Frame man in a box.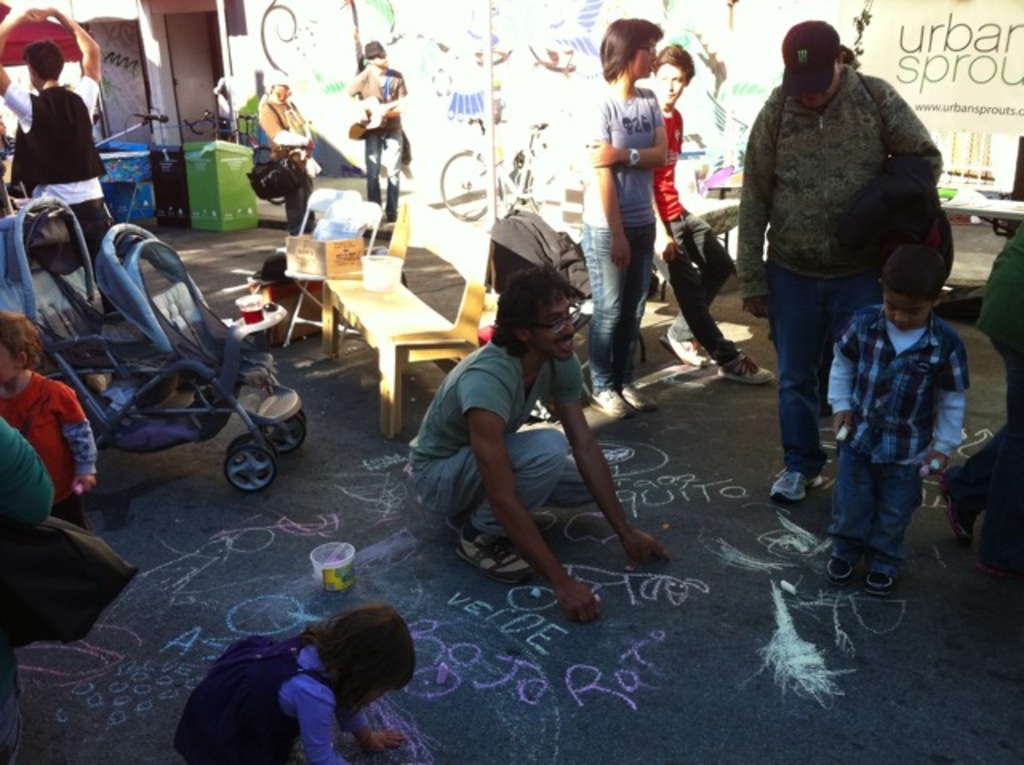
(0,0,109,322).
